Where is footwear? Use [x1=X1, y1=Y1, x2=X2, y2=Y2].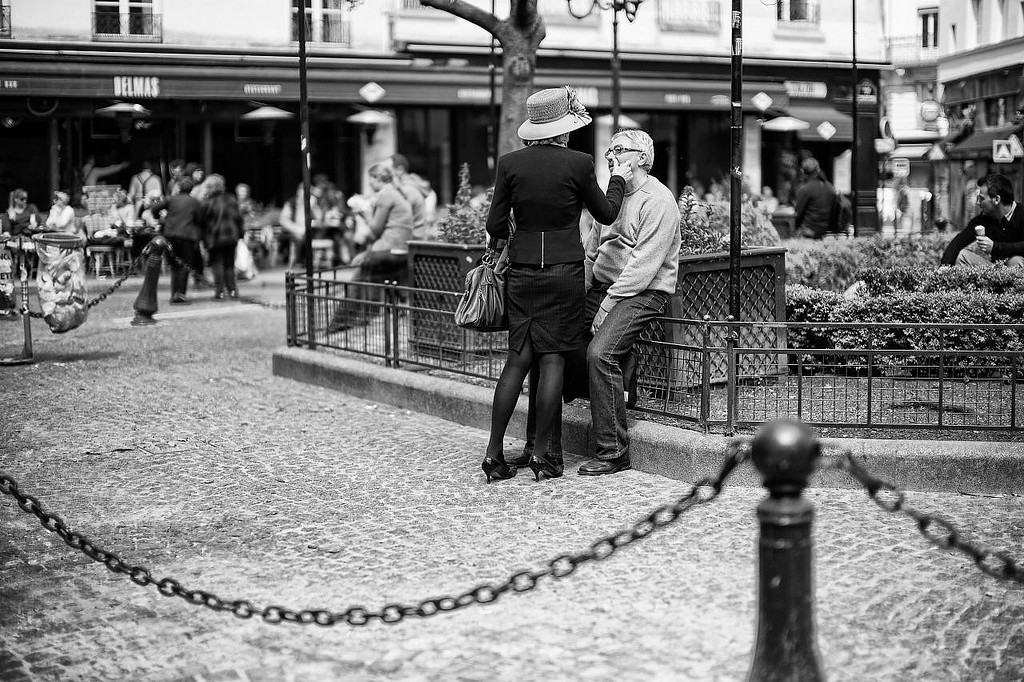
[x1=170, y1=289, x2=189, y2=303].
